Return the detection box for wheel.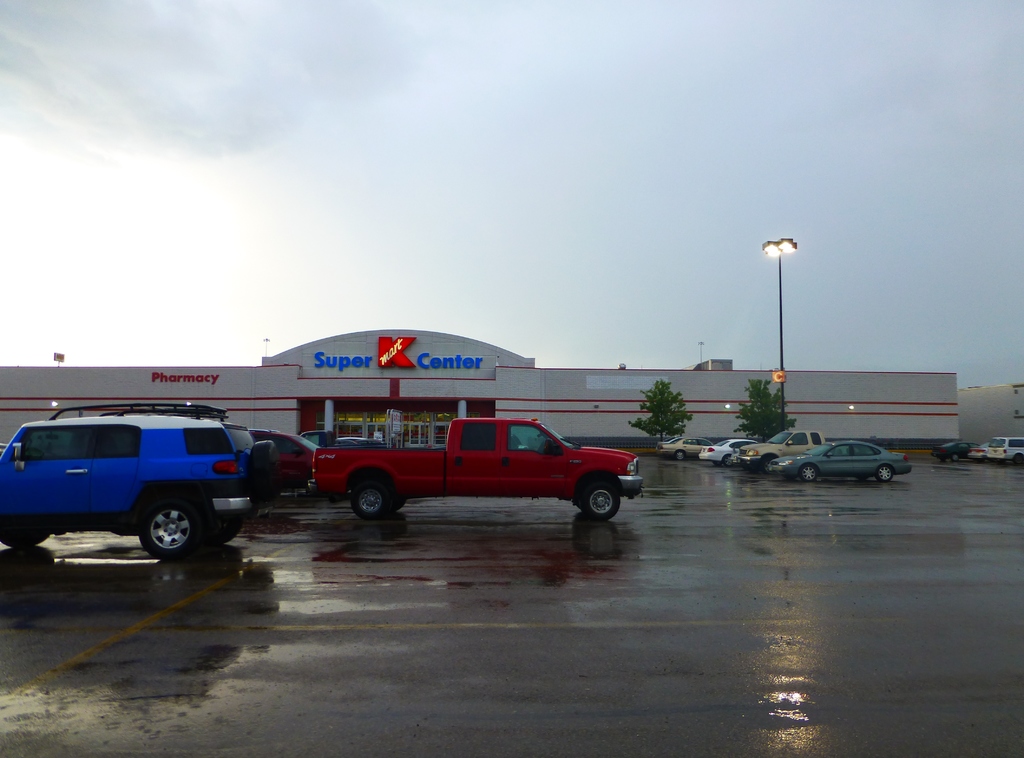
[349,476,387,518].
